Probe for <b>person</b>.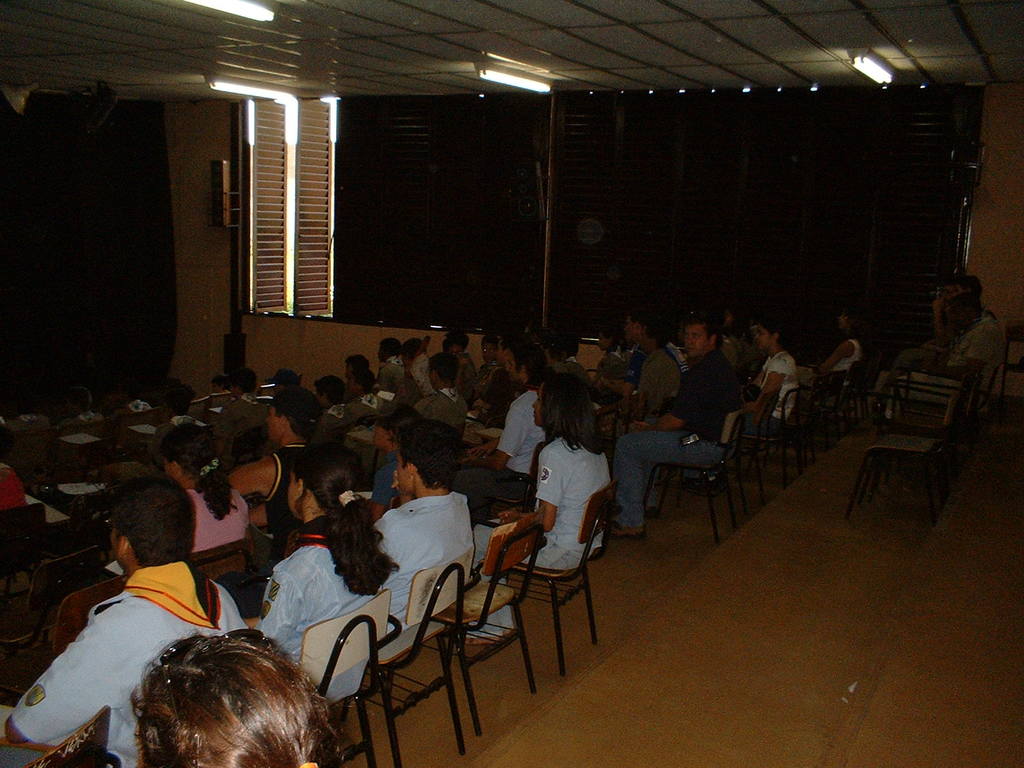
Probe result: <bbox>136, 623, 349, 766</bbox>.
